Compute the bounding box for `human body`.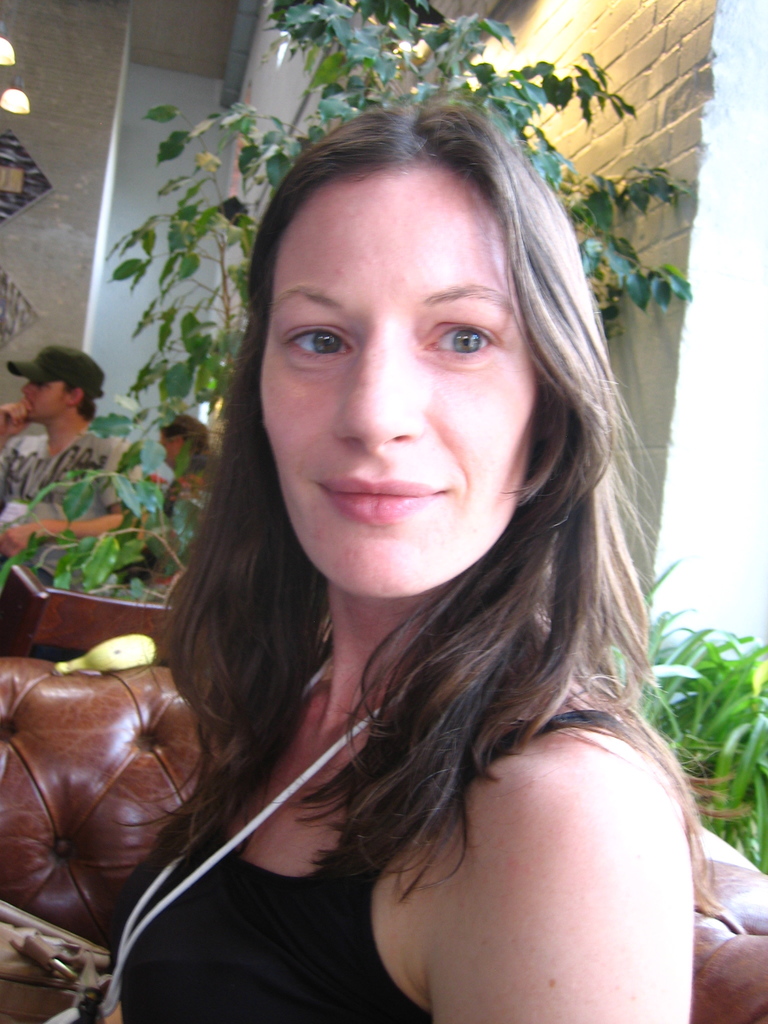
left=152, top=404, right=222, bottom=548.
